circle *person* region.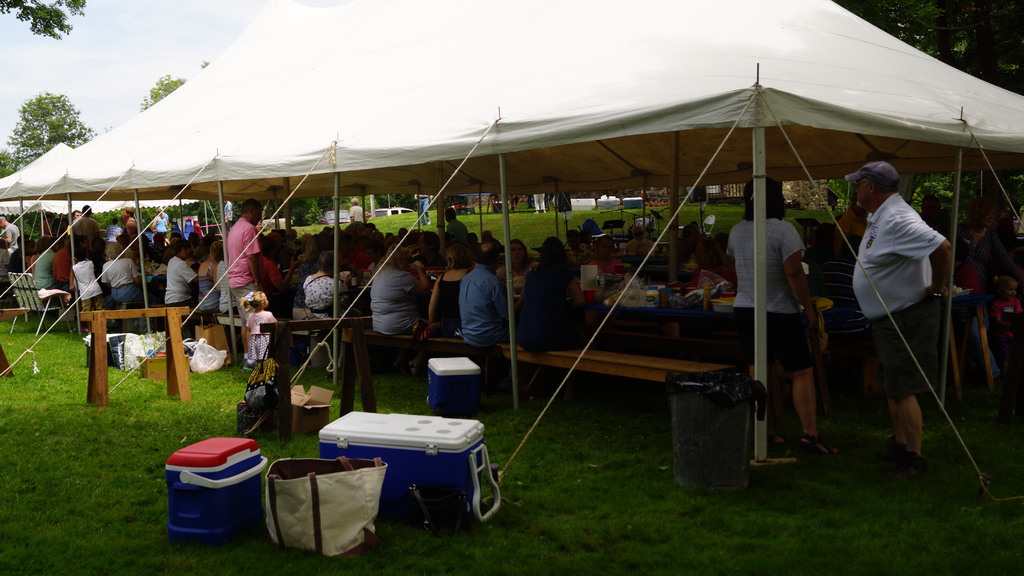
Region: region(445, 229, 509, 399).
